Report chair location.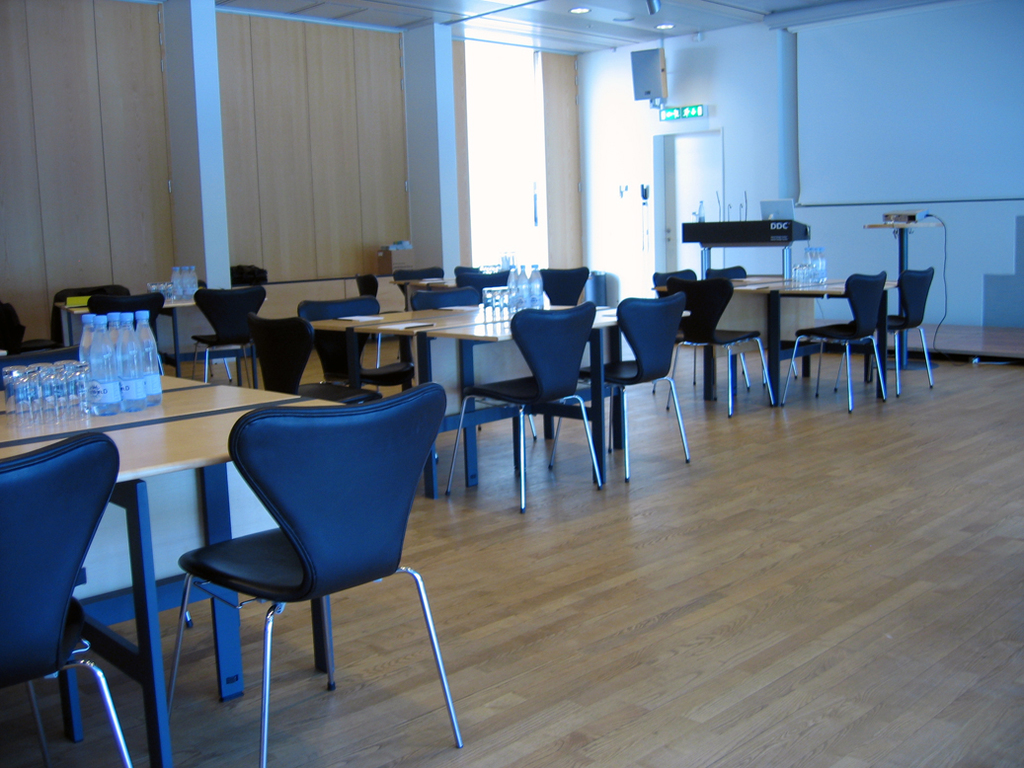
Report: {"x1": 46, "y1": 287, "x2": 127, "y2": 346}.
